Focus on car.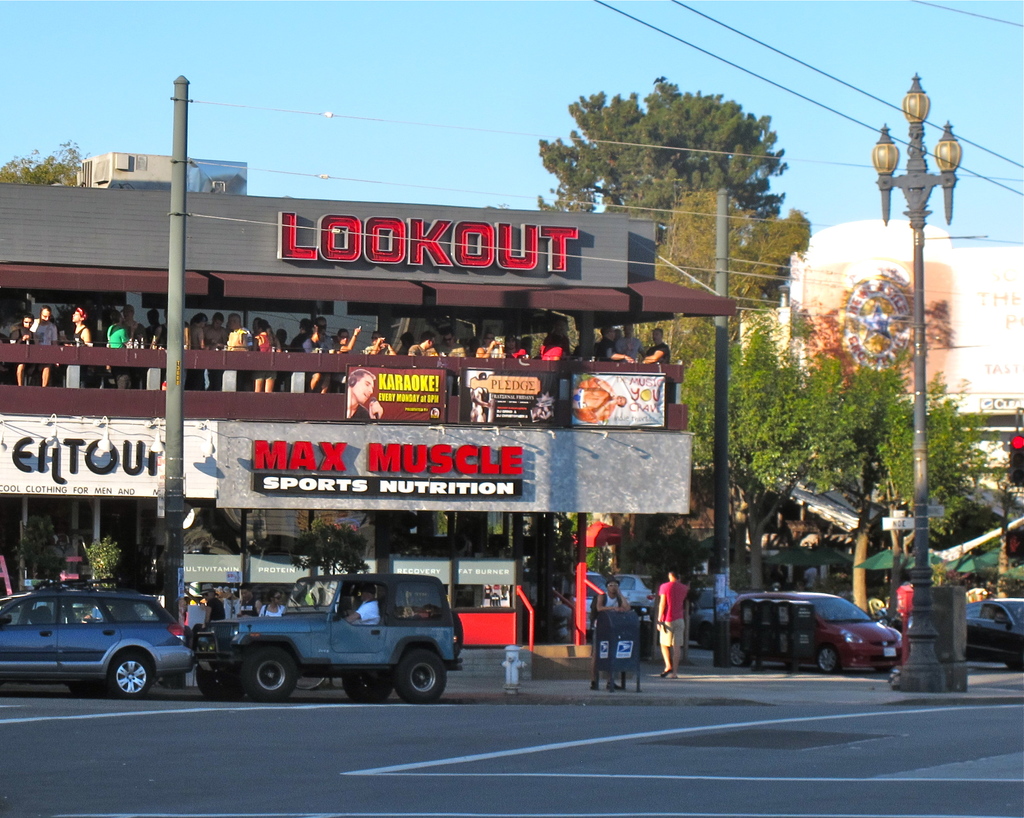
Focused at x1=552 y1=568 x2=659 y2=633.
